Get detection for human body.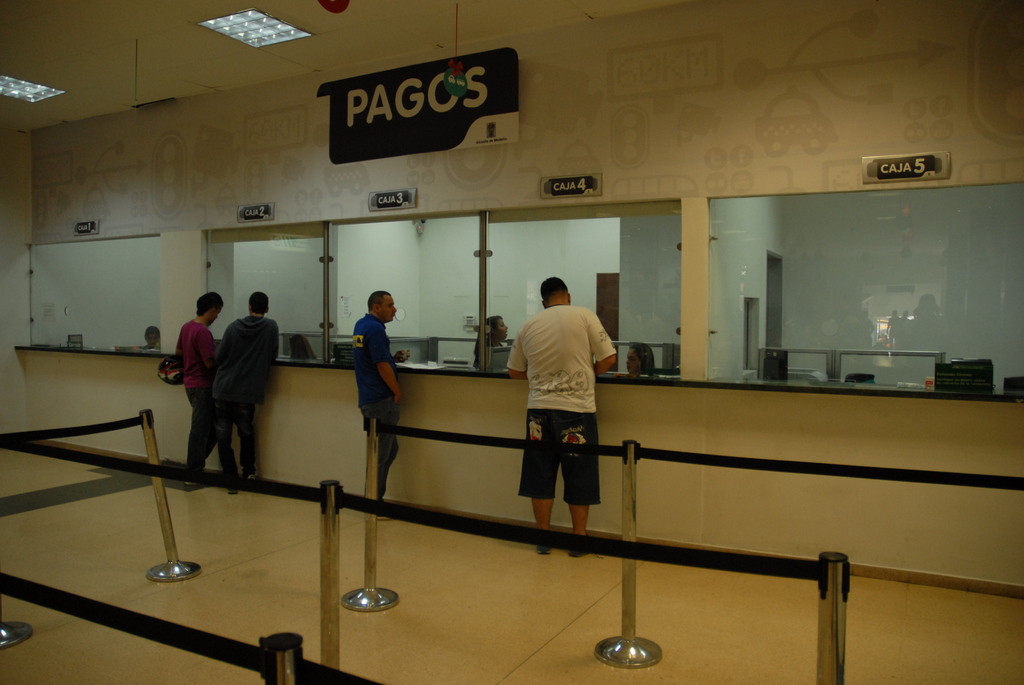
Detection: x1=173 y1=282 x2=212 y2=485.
